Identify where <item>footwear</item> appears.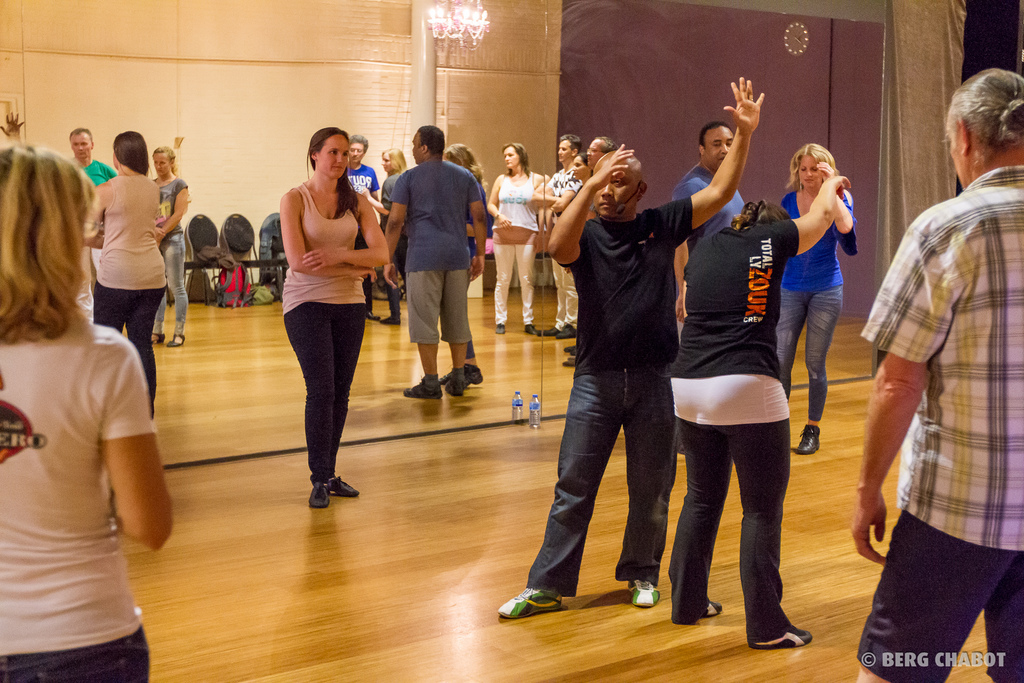
Appears at [399,368,446,403].
